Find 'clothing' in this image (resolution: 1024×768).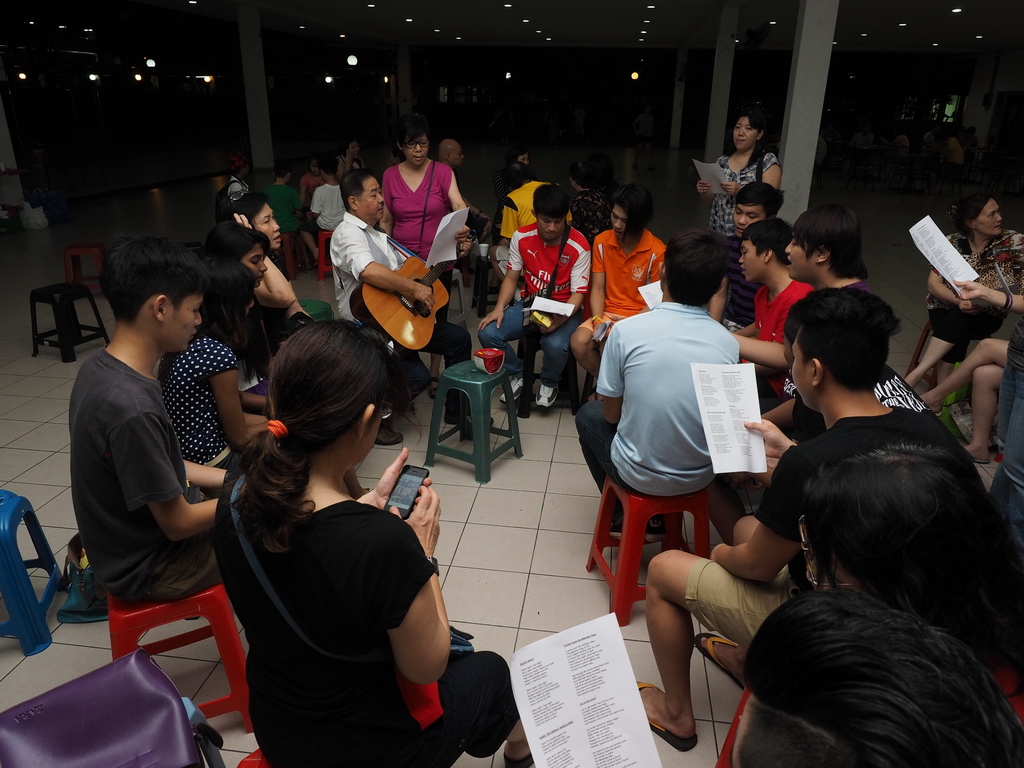
151/490/232/590.
